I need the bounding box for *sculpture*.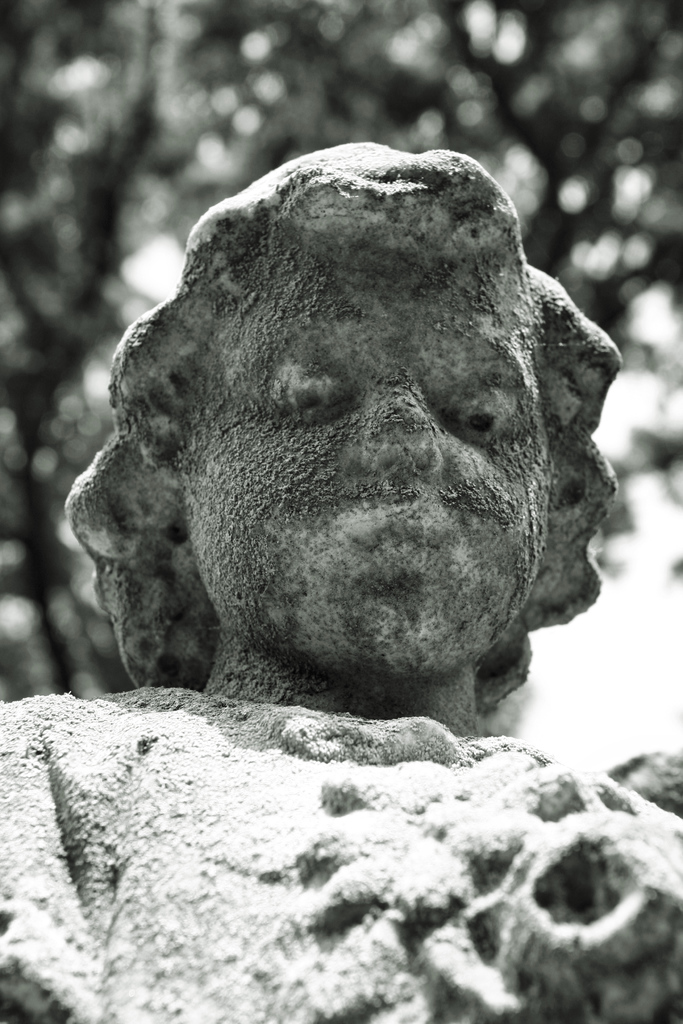
Here it is: locate(62, 101, 638, 735).
